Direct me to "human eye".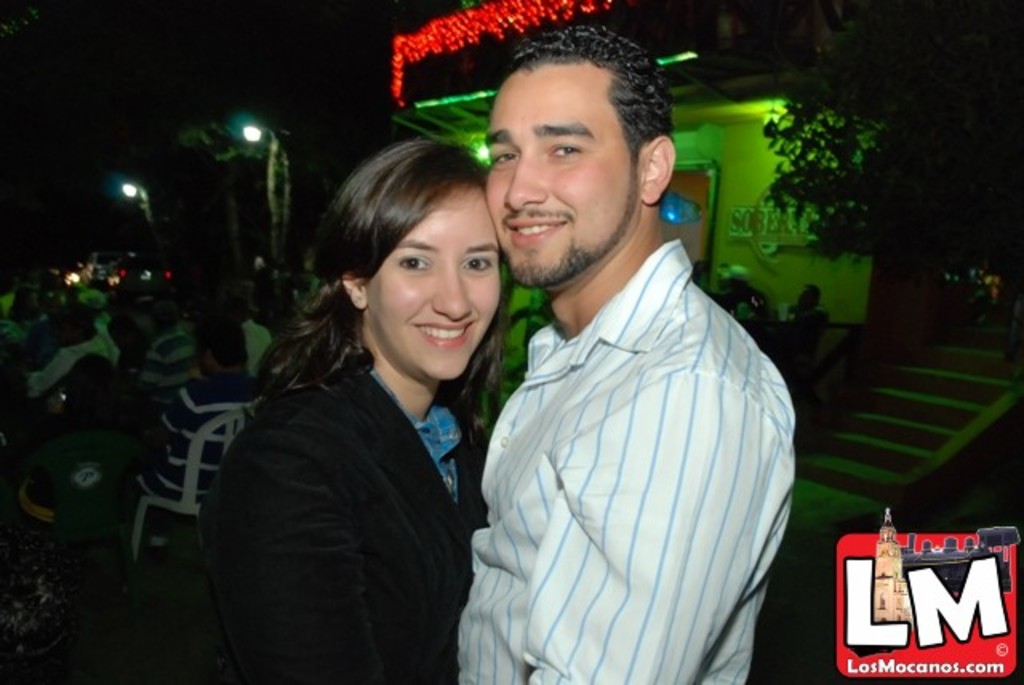
Direction: <region>461, 254, 493, 275</region>.
